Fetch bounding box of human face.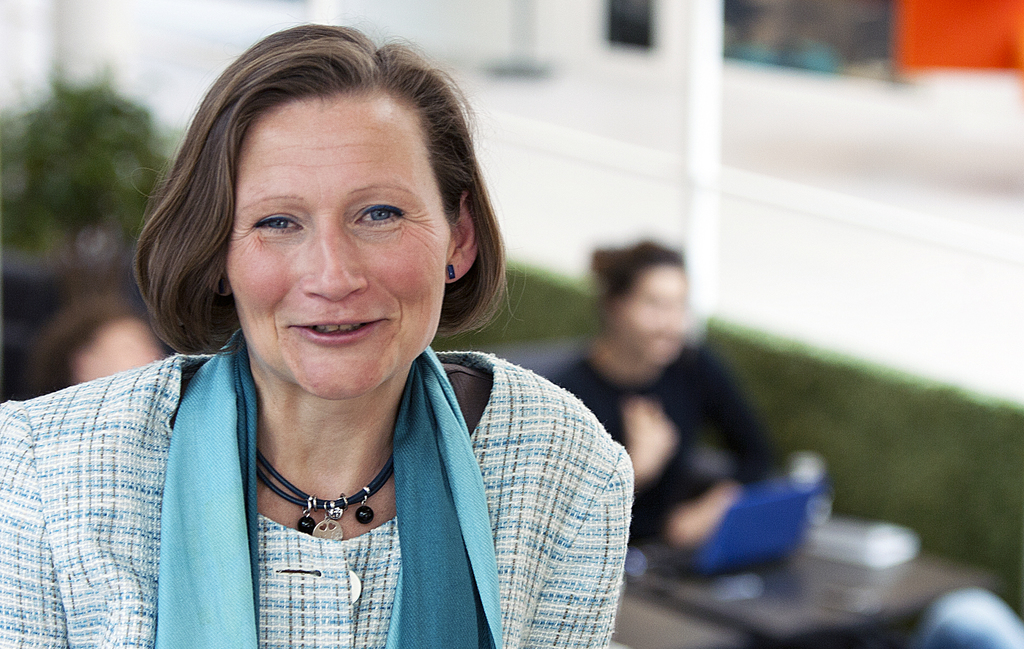
Bbox: [225, 88, 438, 407].
